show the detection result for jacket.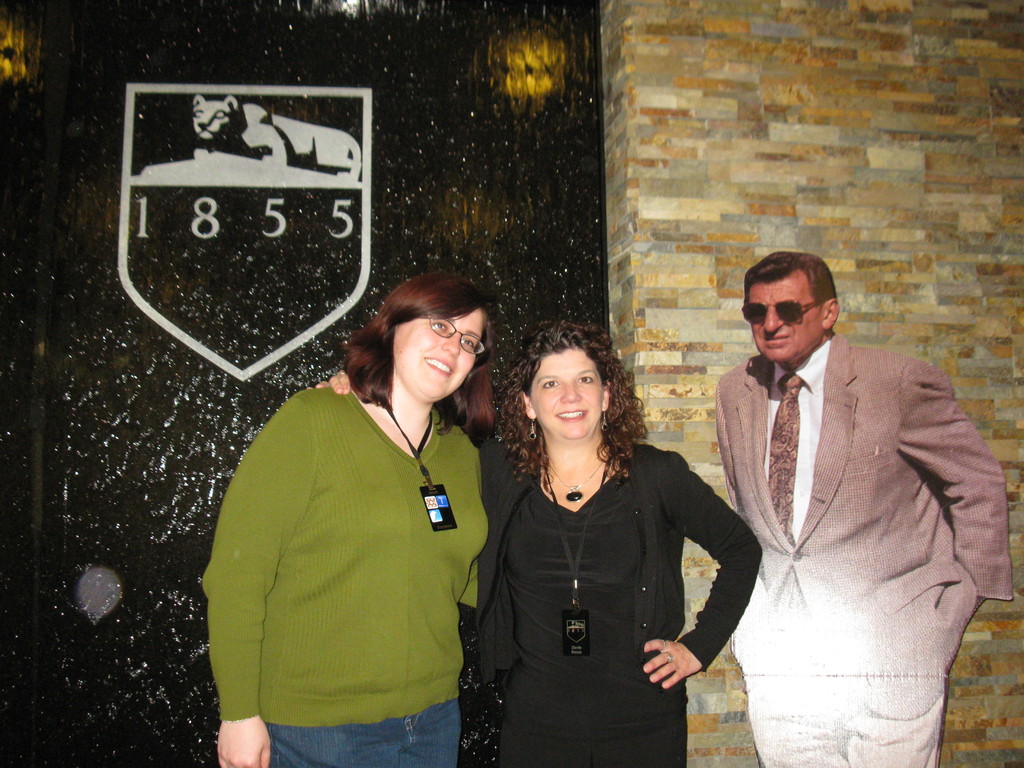
[477, 403, 755, 732].
